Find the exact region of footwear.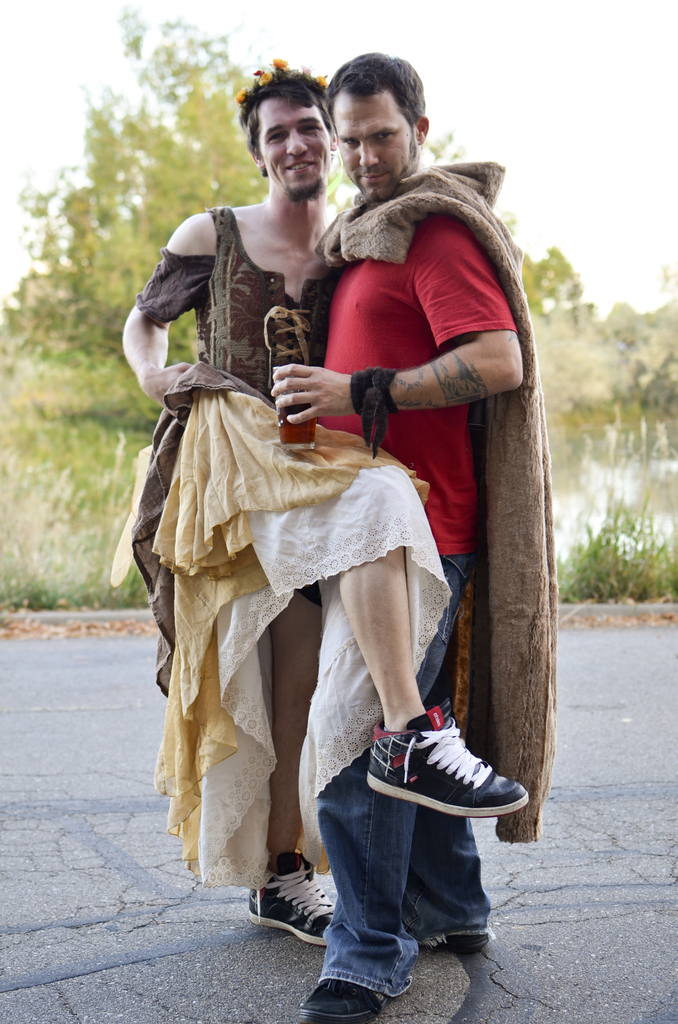
Exact region: crop(293, 974, 396, 1023).
